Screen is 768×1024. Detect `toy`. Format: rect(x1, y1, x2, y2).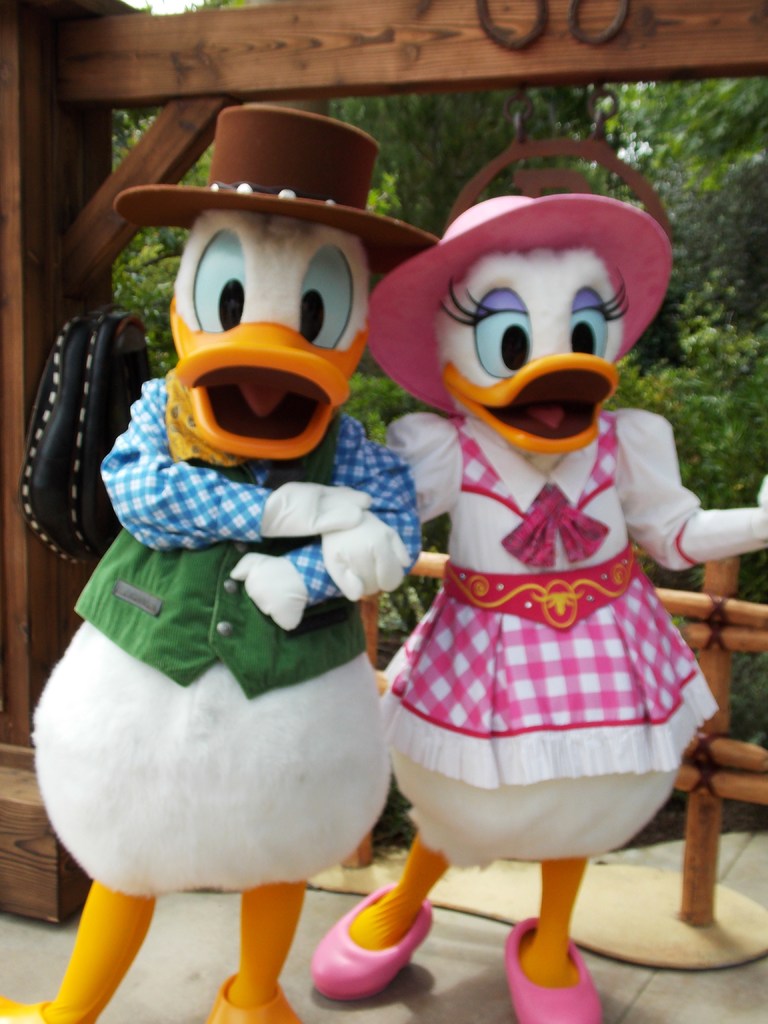
rect(0, 98, 417, 1023).
